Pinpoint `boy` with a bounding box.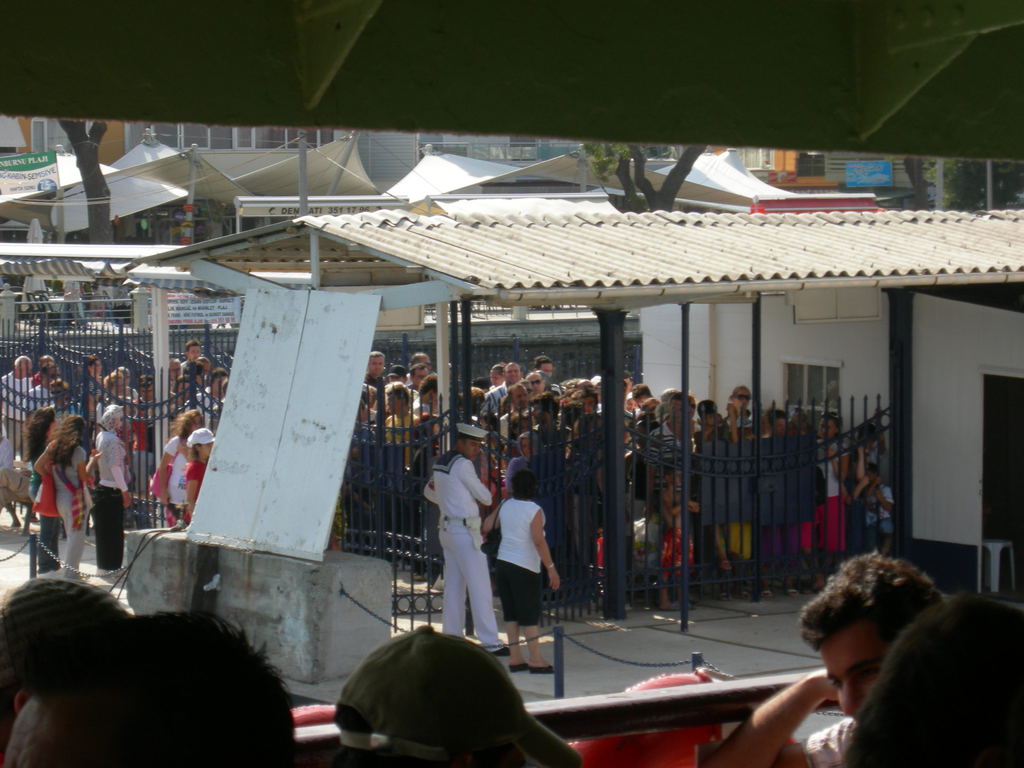
[left=659, top=464, right=702, bottom=613].
